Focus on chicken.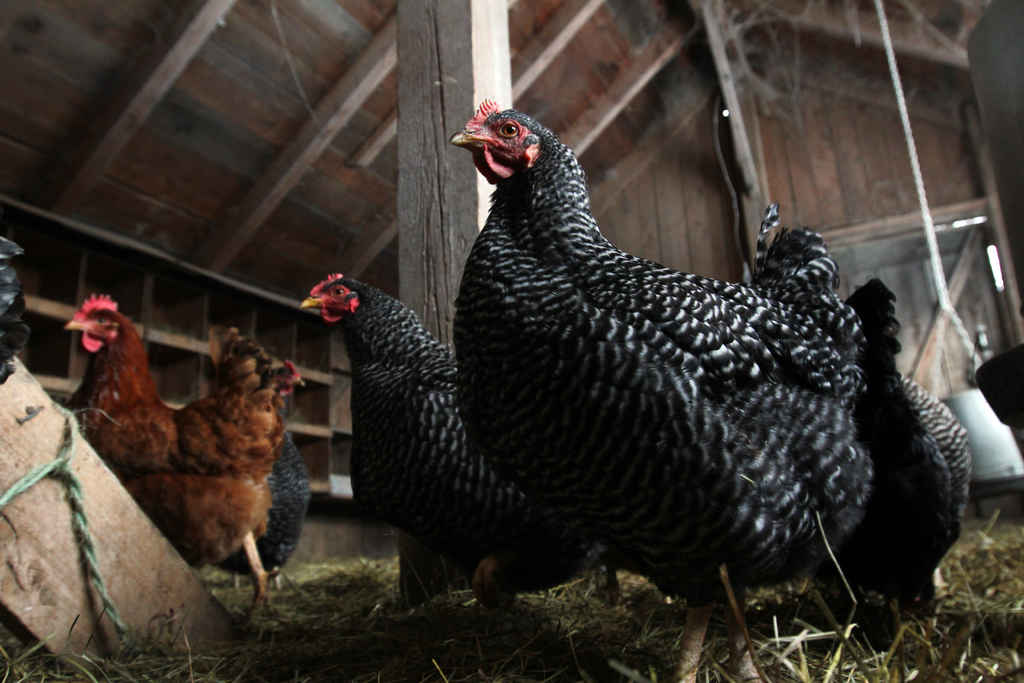
Focused at 70/295/296/608.
